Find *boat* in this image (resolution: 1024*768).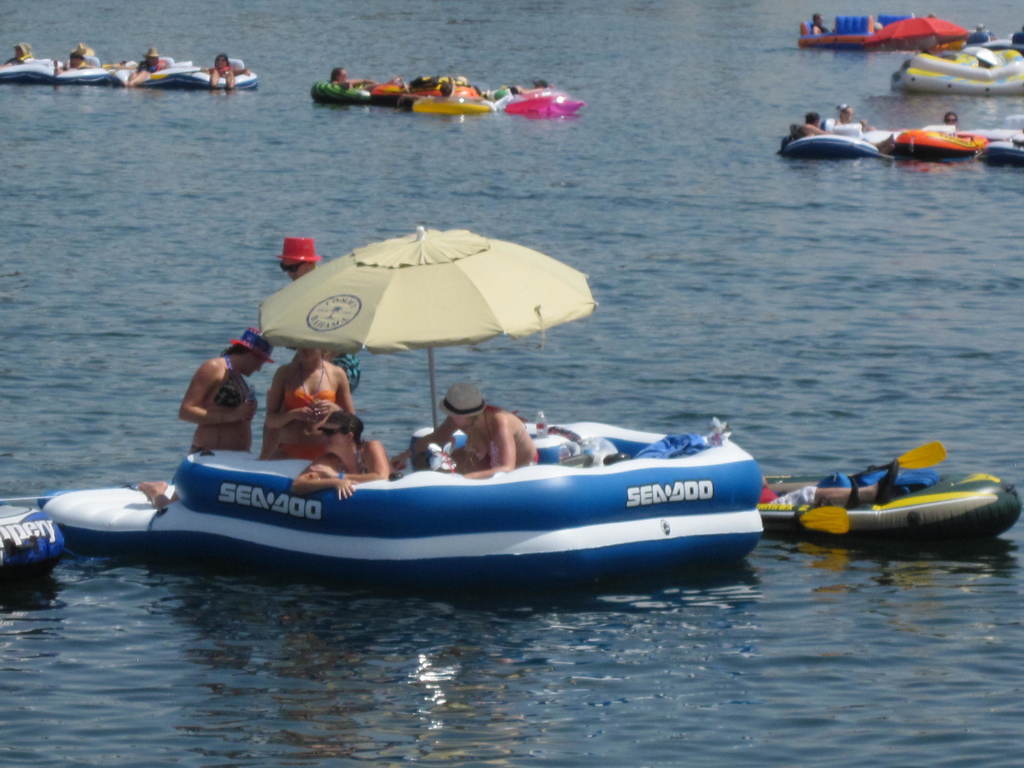
BBox(414, 77, 493, 118).
